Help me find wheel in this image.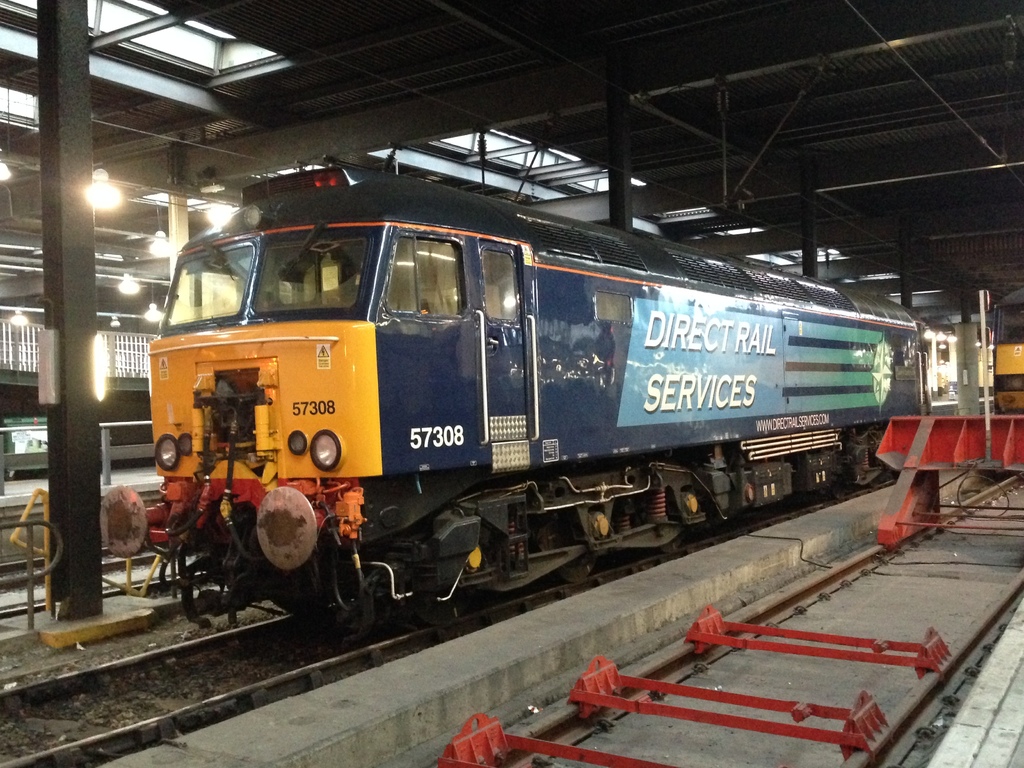
Found it: rect(657, 530, 686, 553).
